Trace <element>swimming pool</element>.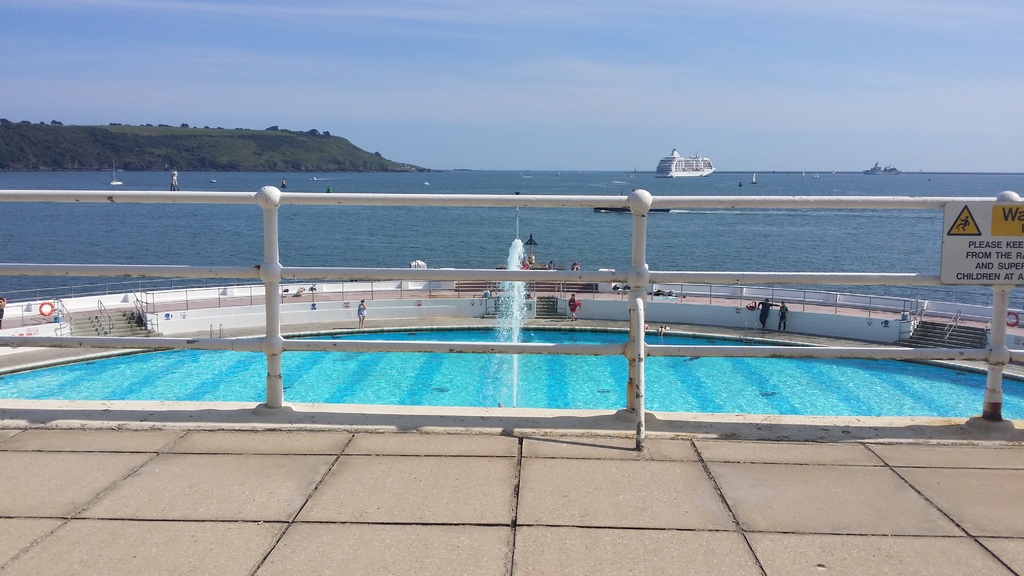
Traced to 0:322:1023:424.
